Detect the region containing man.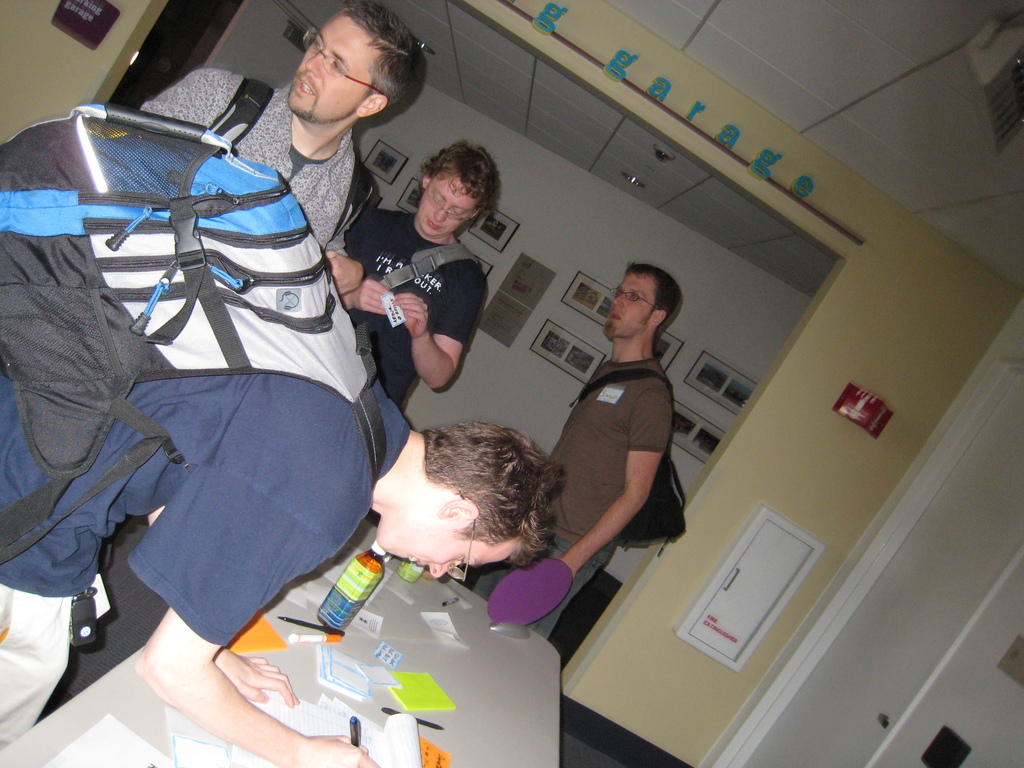
[left=531, top=250, right=704, bottom=637].
